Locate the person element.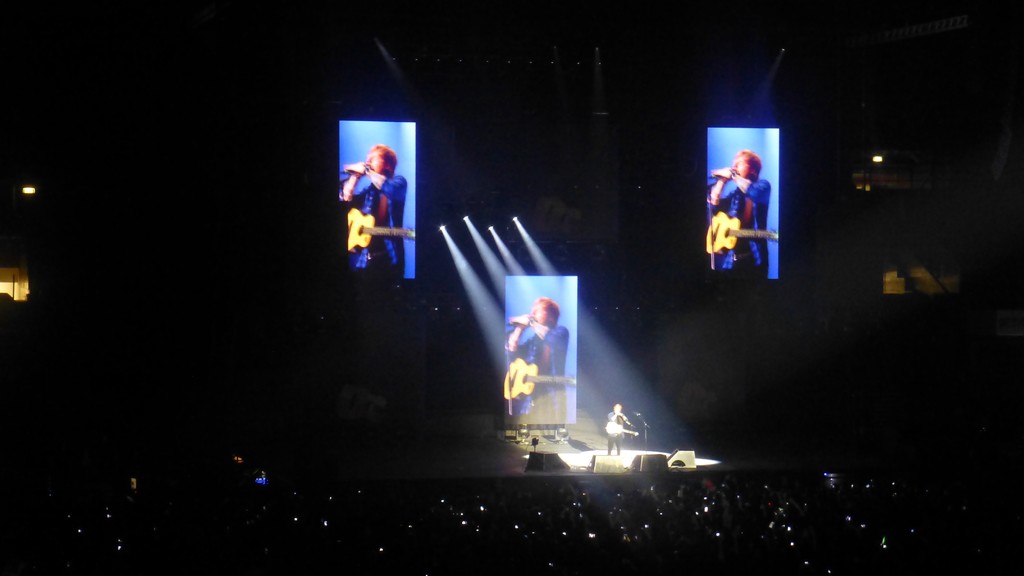
Element bbox: box=[704, 153, 774, 273].
